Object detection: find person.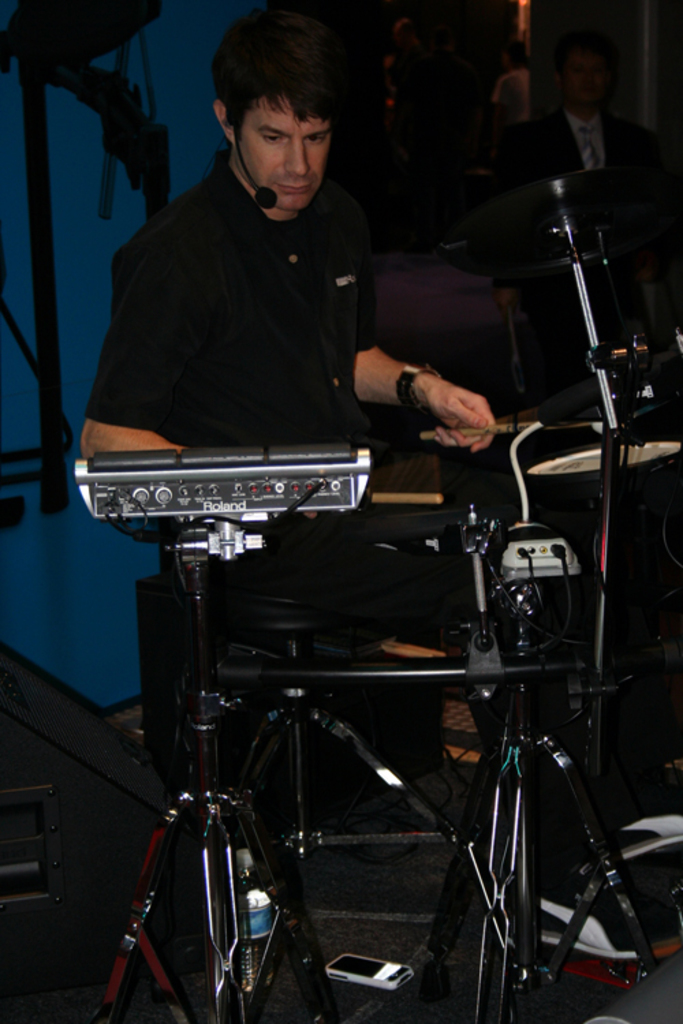
l=93, t=26, r=497, b=658.
